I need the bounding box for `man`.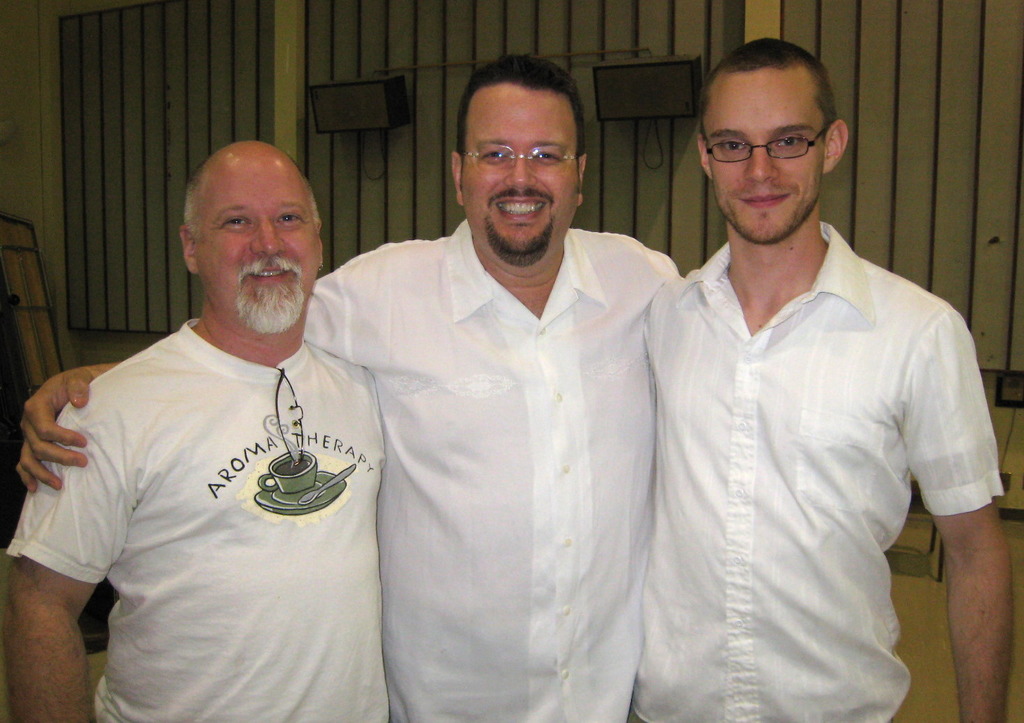
Here it is: [x1=14, y1=49, x2=681, y2=722].
